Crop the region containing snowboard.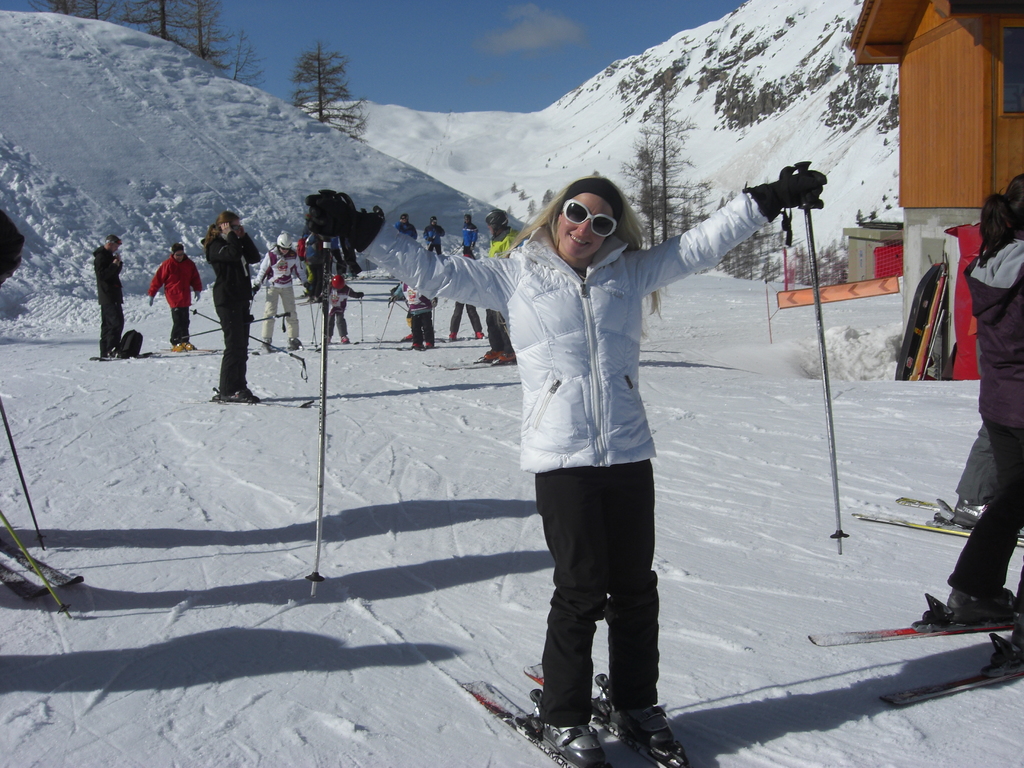
Crop region: (left=897, top=495, right=986, bottom=515).
